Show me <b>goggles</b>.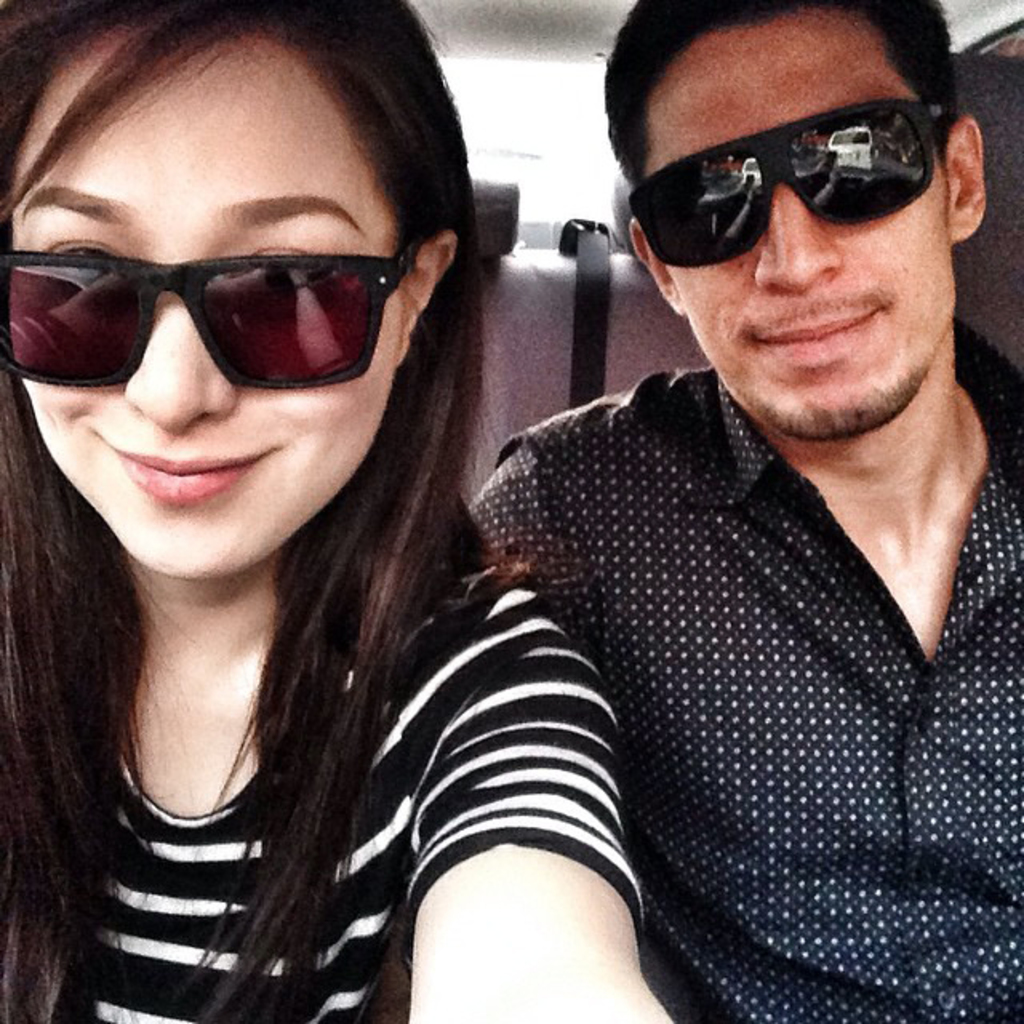
<b>goggles</b> is here: box(637, 75, 971, 245).
